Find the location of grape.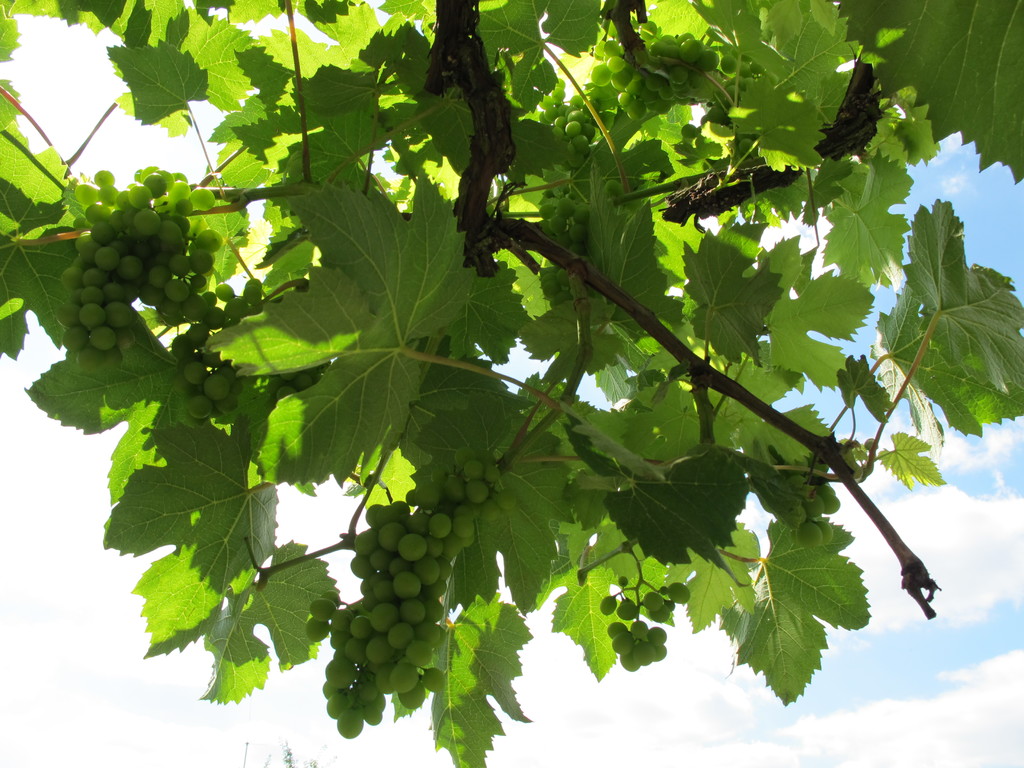
Location: [681, 122, 696, 138].
